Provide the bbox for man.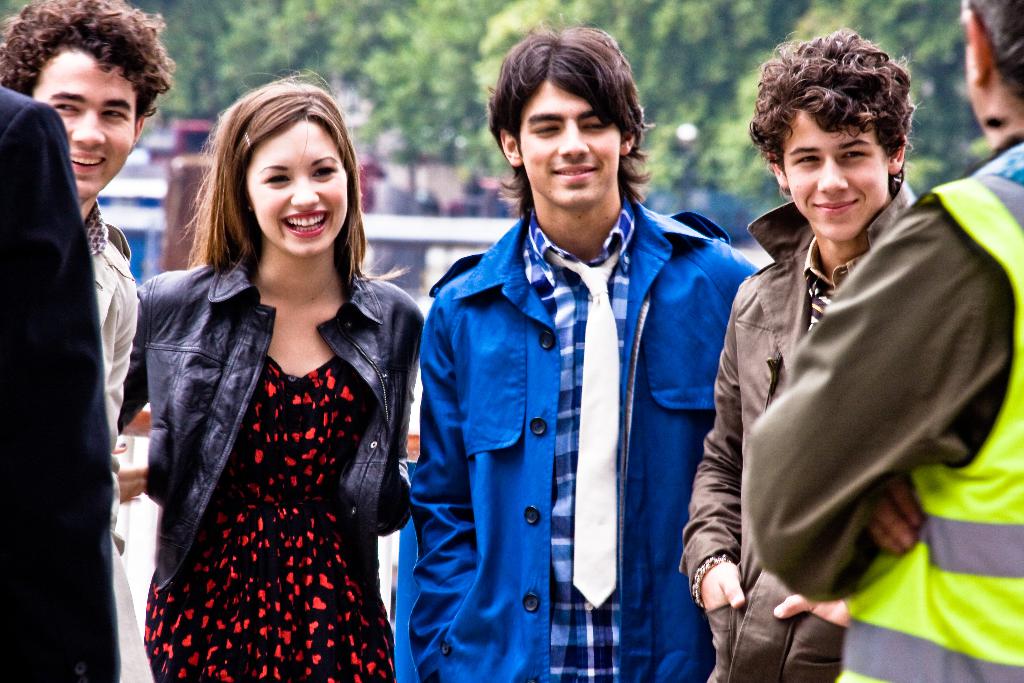
l=0, t=88, r=125, b=682.
